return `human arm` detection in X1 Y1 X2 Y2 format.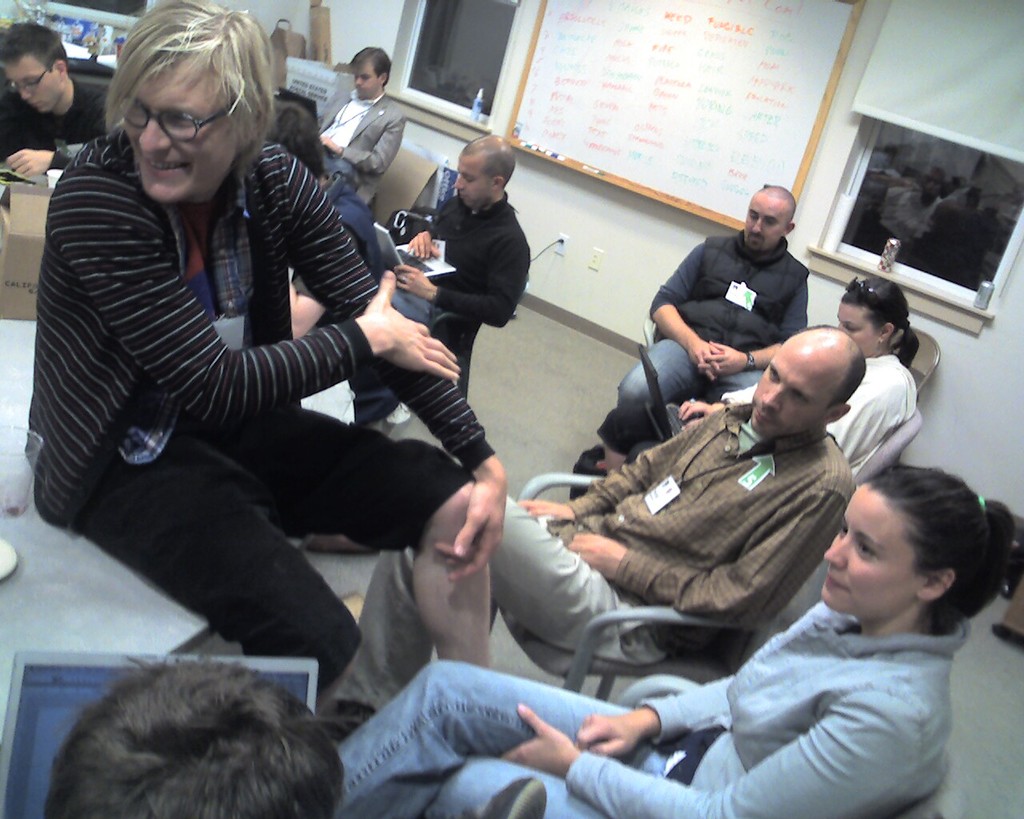
6 90 107 175.
